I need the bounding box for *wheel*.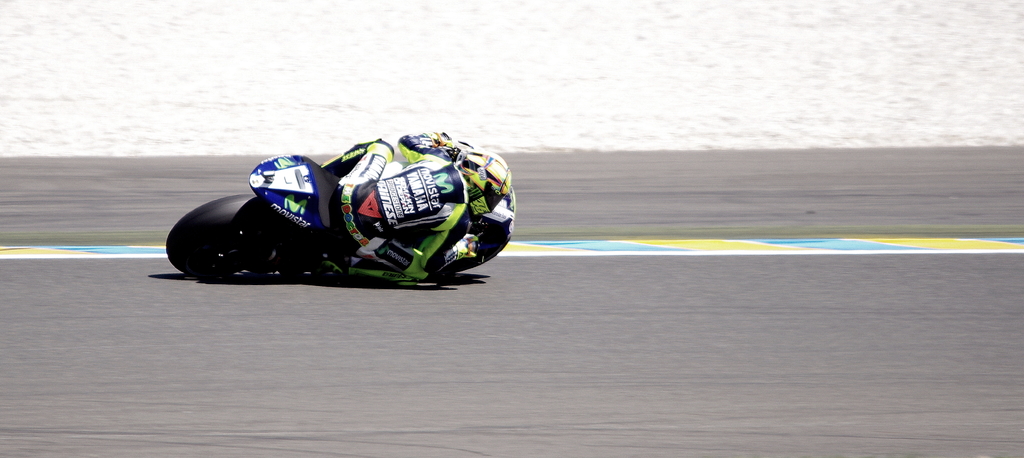
Here it is: detection(168, 197, 285, 282).
